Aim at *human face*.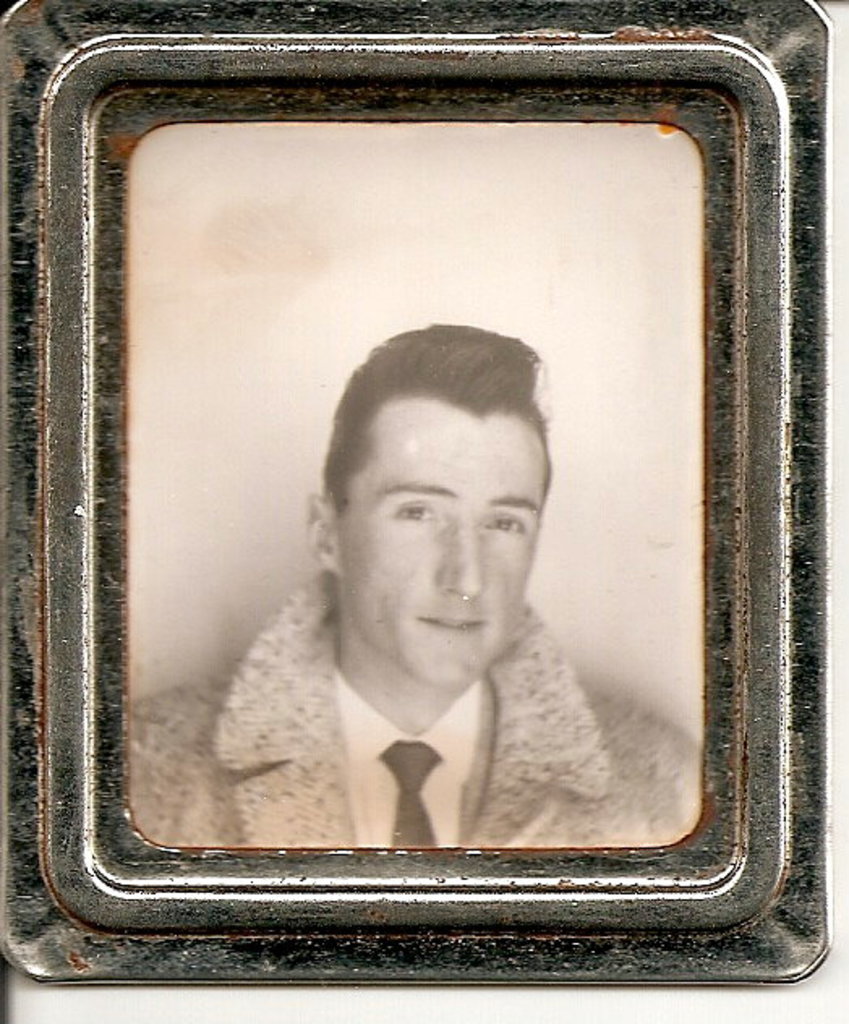
Aimed at {"left": 332, "top": 403, "right": 535, "bottom": 672}.
